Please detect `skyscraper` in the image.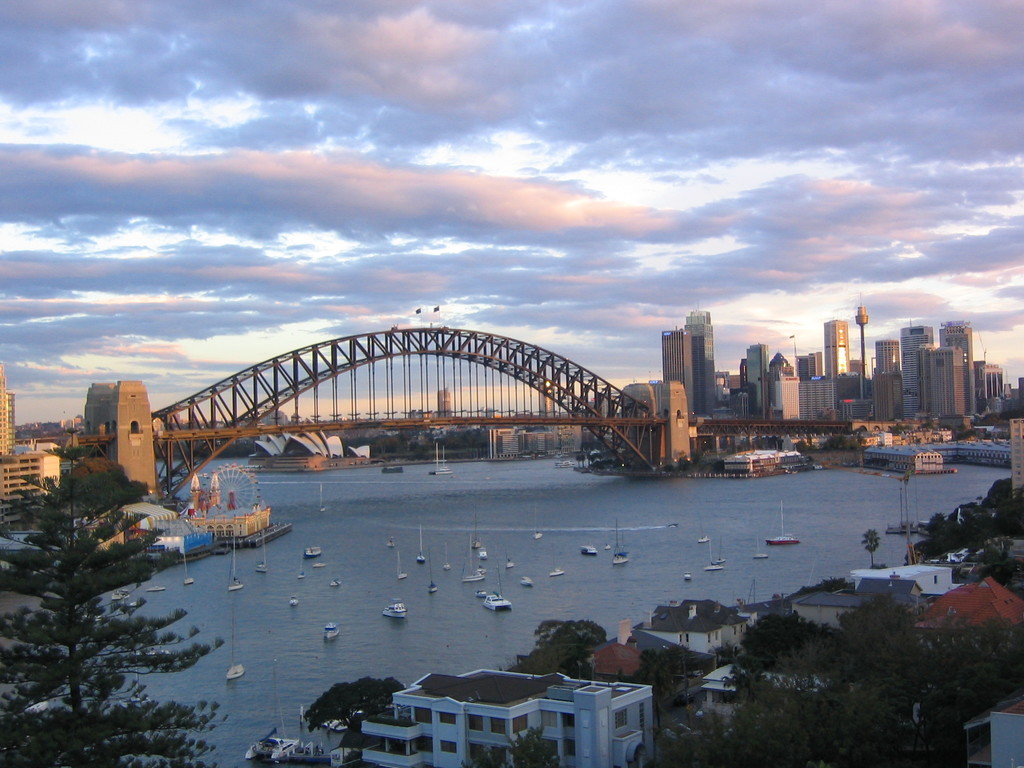
rect(621, 379, 691, 462).
